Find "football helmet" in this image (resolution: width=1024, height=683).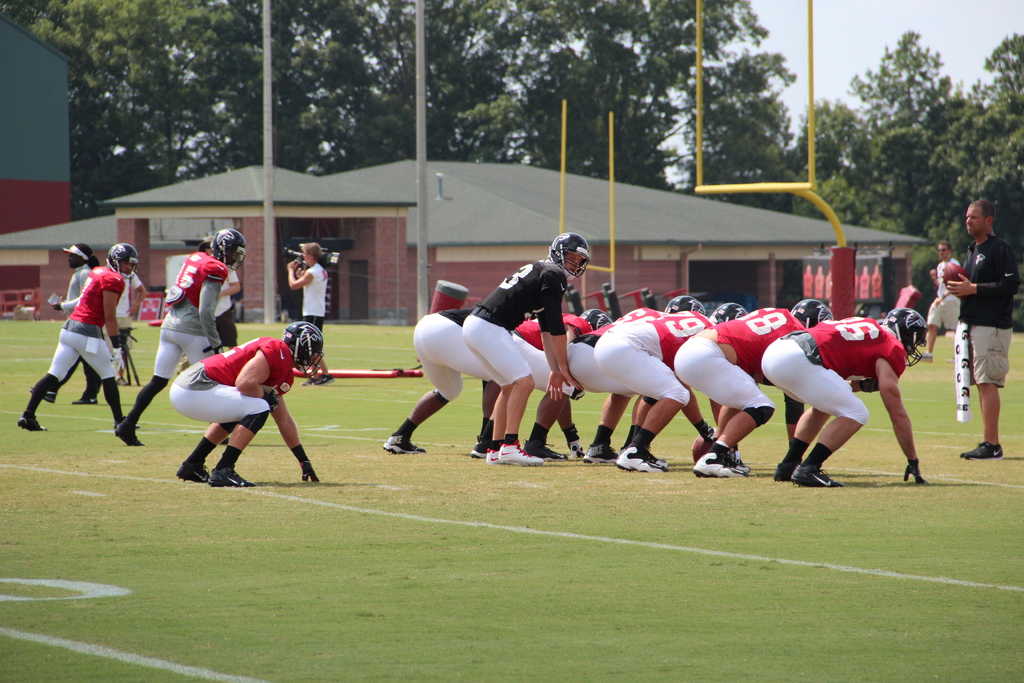
bbox=[547, 233, 591, 280].
